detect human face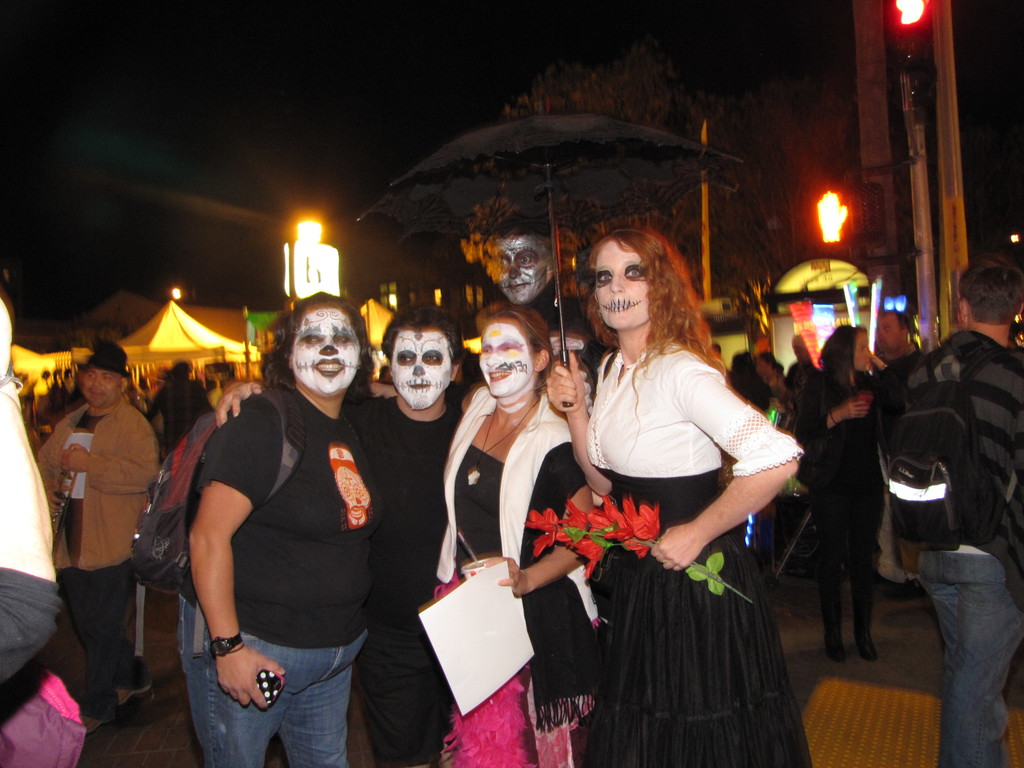
bbox(292, 308, 359, 397)
